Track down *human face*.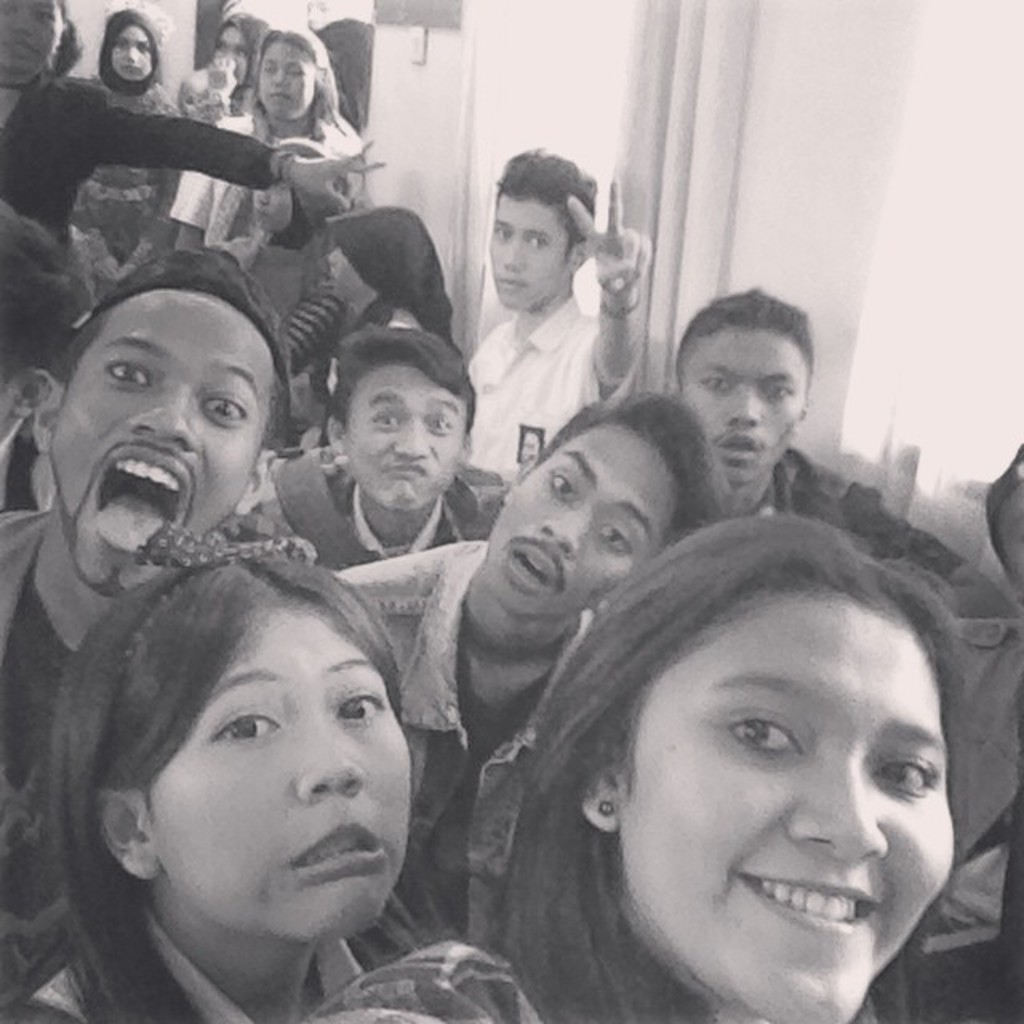
Tracked to bbox=[619, 589, 958, 1022].
